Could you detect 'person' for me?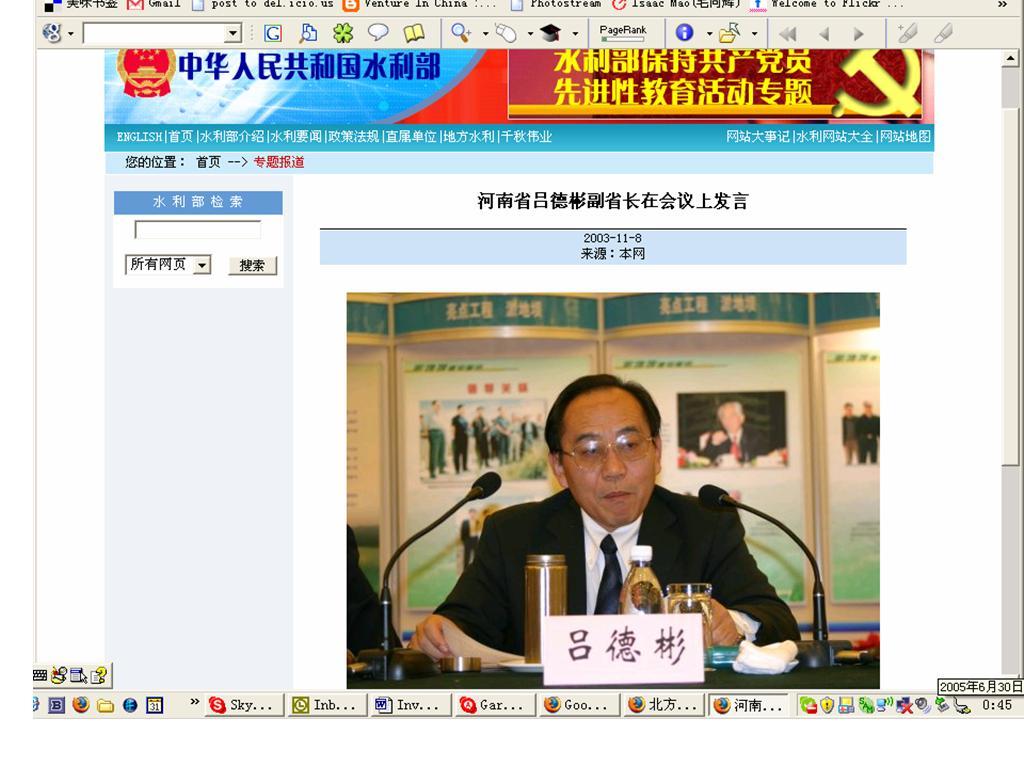
Detection result: 494, 400, 513, 464.
